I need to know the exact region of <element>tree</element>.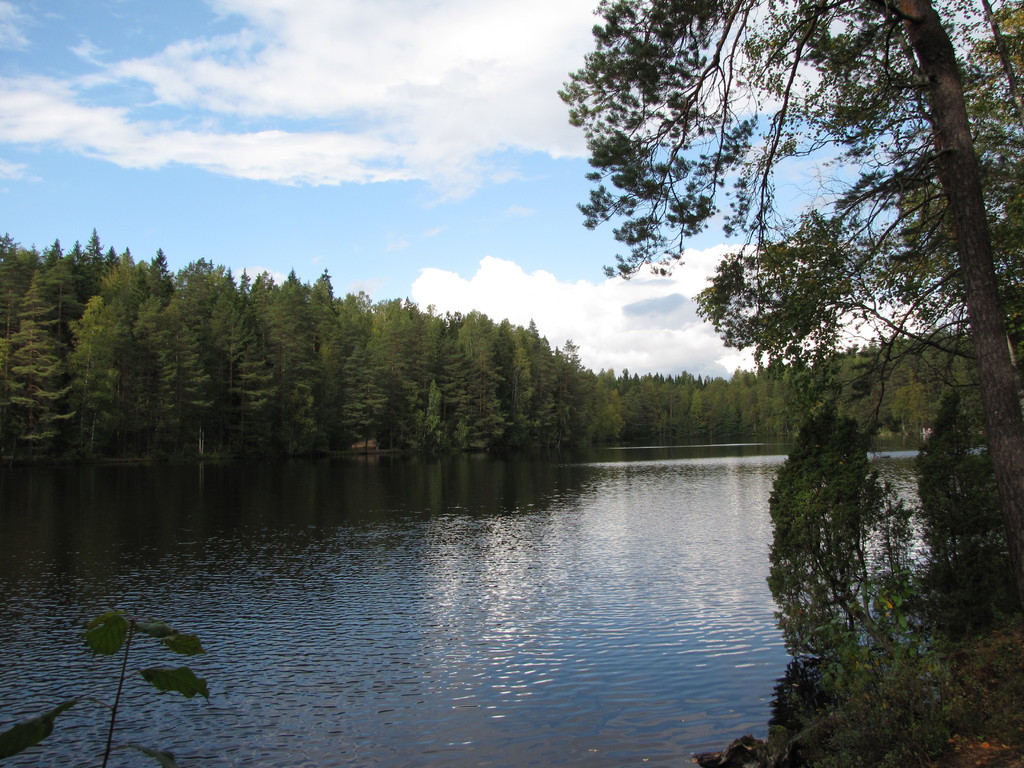
Region: pyautogui.locateOnScreen(428, 340, 483, 470).
